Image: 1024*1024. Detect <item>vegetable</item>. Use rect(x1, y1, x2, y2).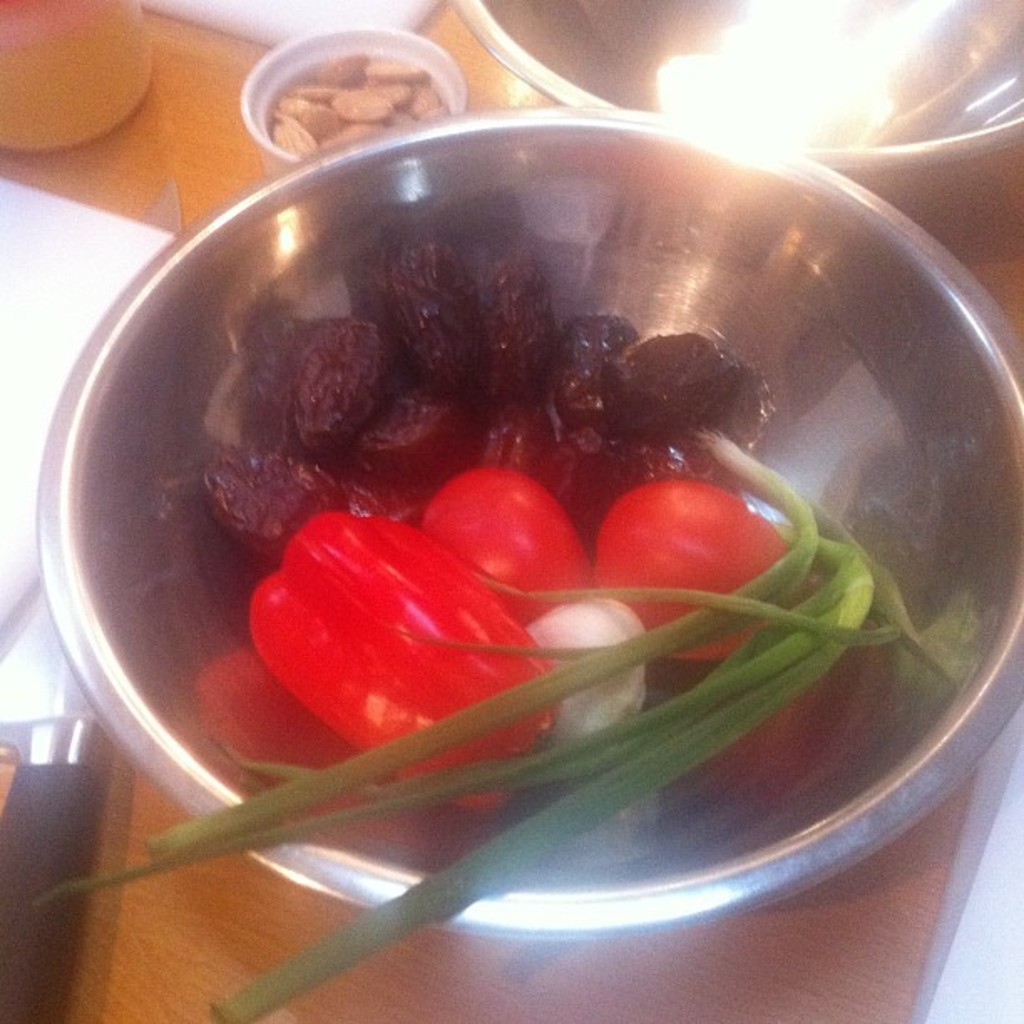
rect(248, 510, 572, 806).
